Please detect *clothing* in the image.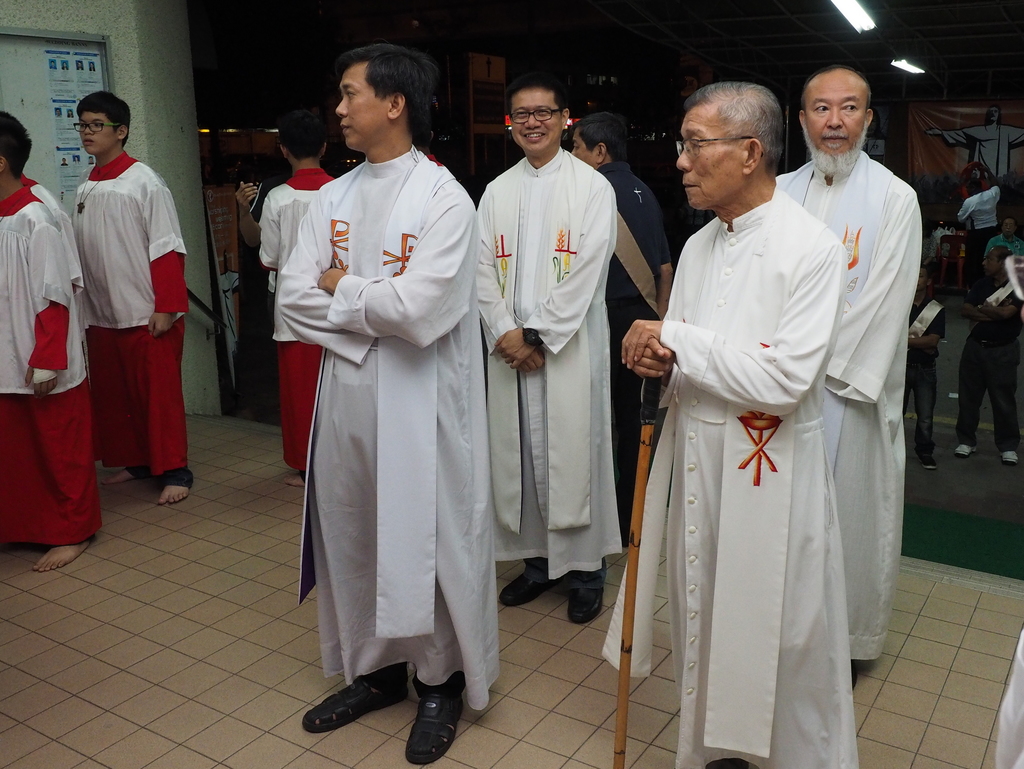
bbox(903, 293, 952, 437).
